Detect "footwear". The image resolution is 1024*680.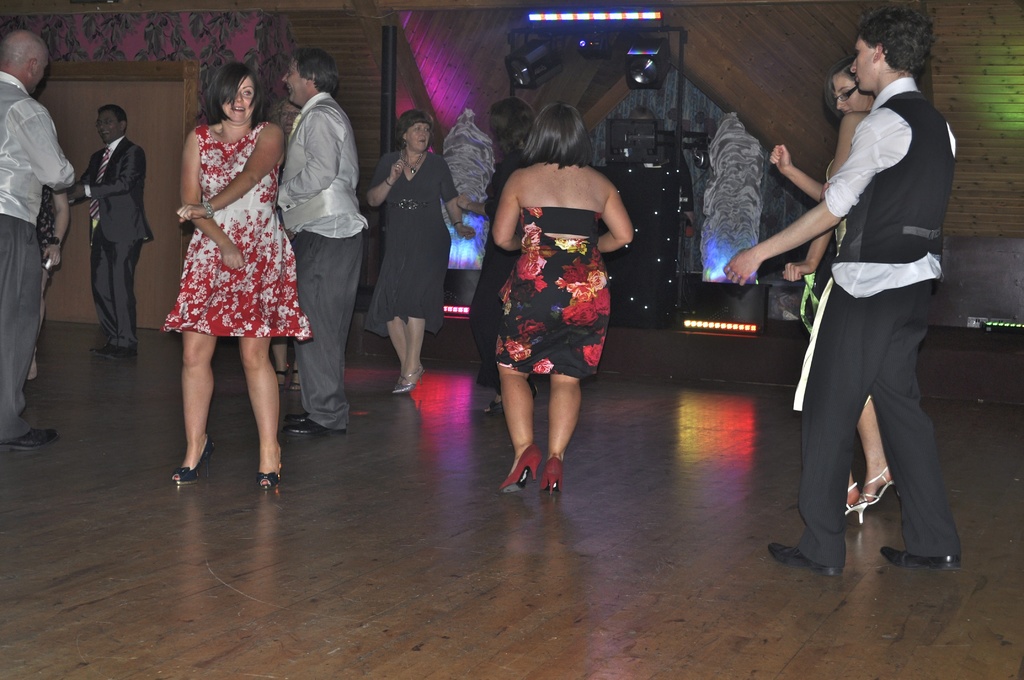
box(167, 430, 217, 485).
